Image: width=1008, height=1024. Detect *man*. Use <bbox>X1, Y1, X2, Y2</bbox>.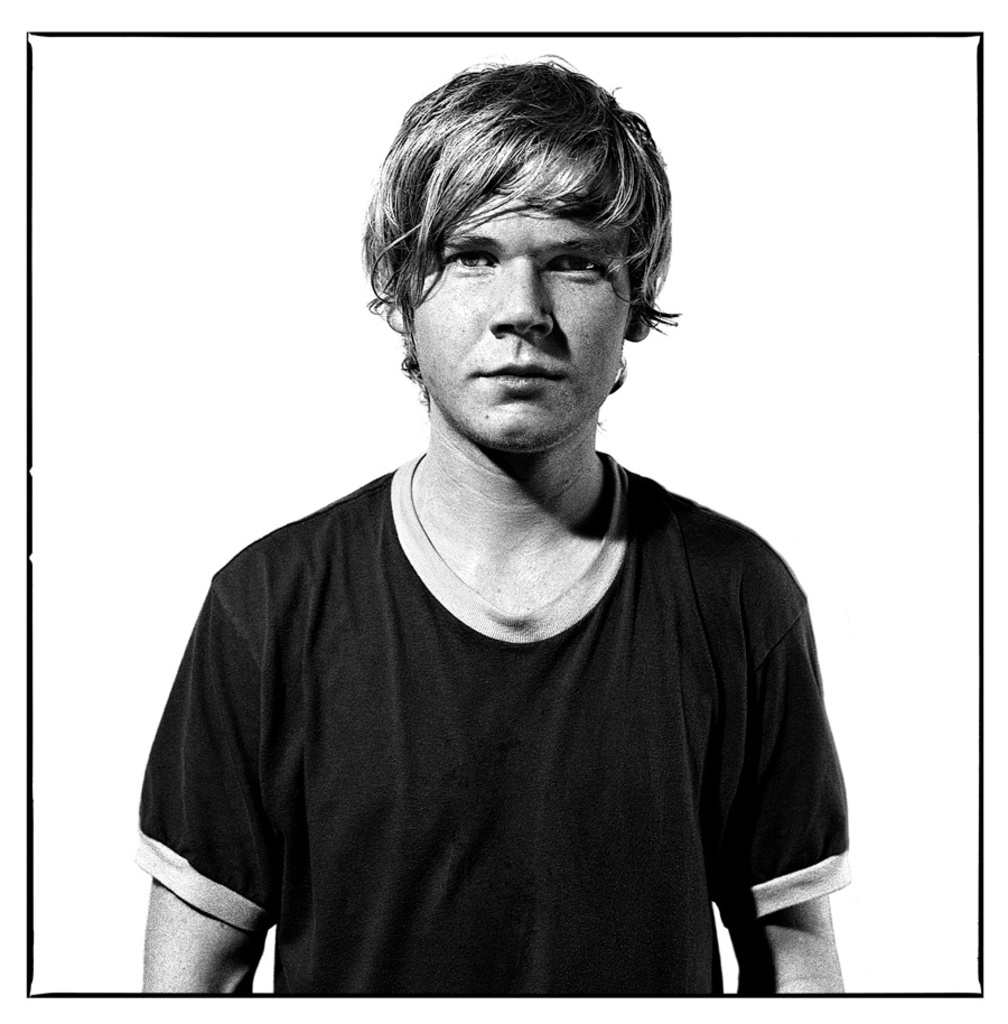
<bbox>104, 72, 881, 1003</bbox>.
